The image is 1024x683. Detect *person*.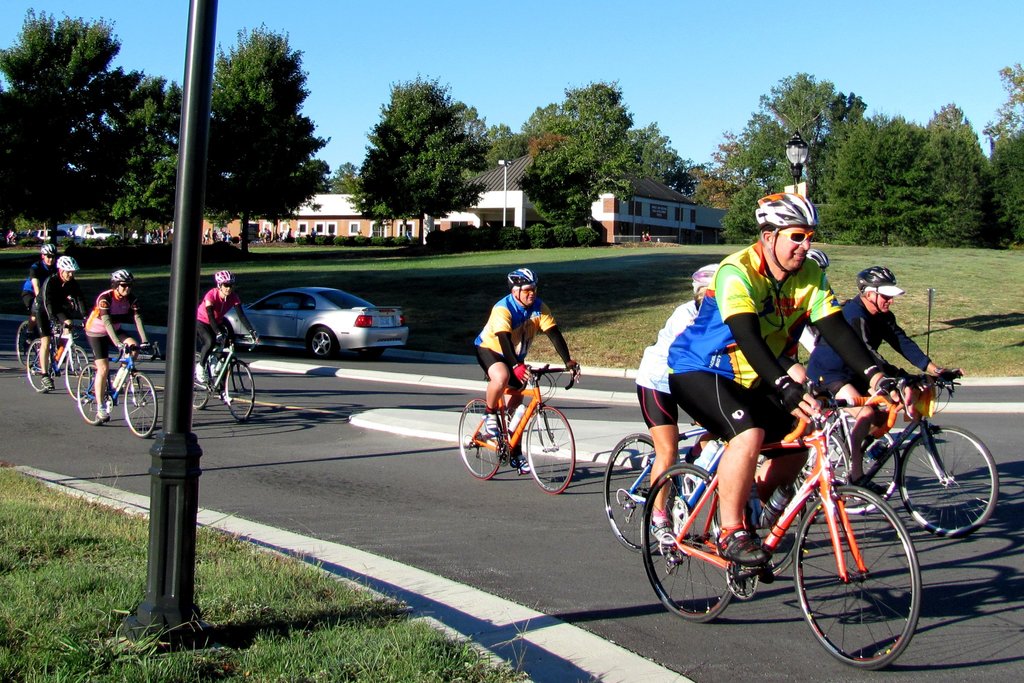
Detection: [left=674, top=188, right=891, bottom=566].
